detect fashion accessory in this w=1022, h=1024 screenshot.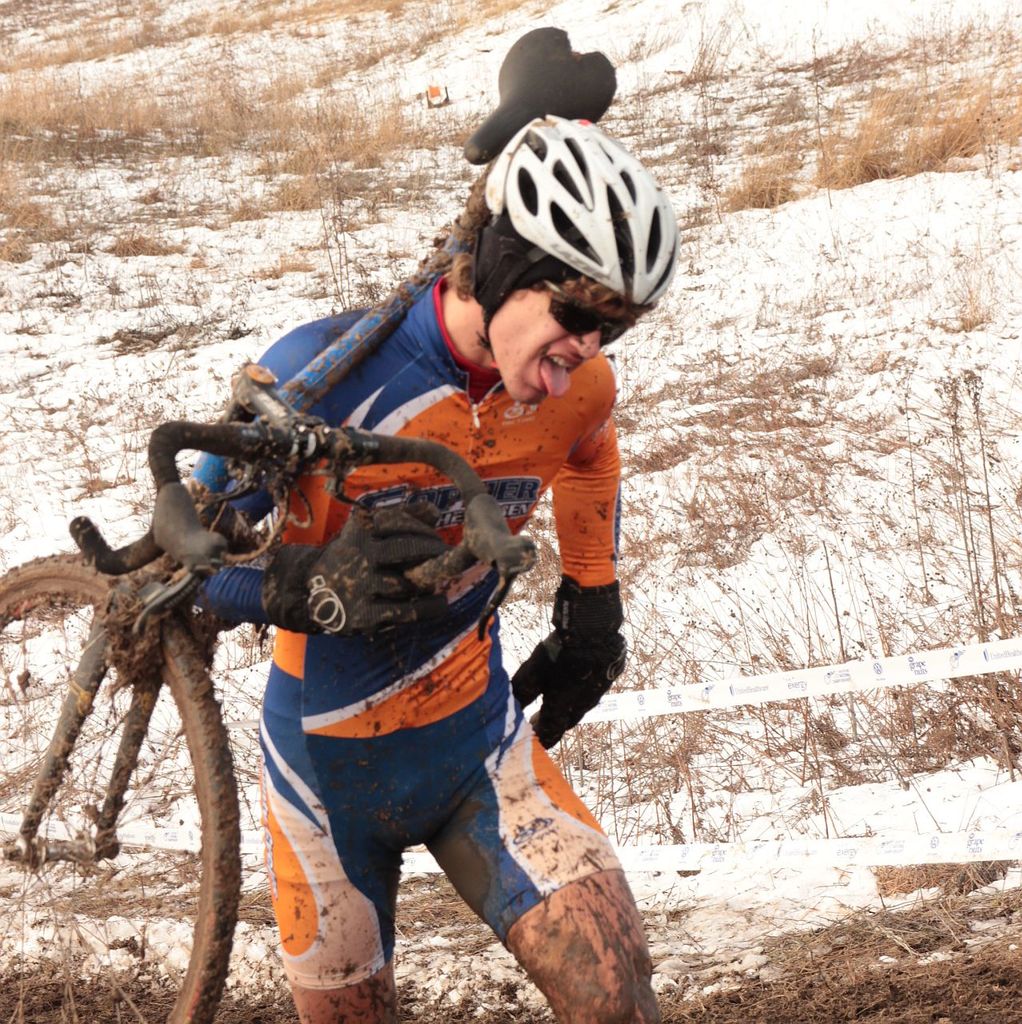
Detection: (537,271,641,350).
